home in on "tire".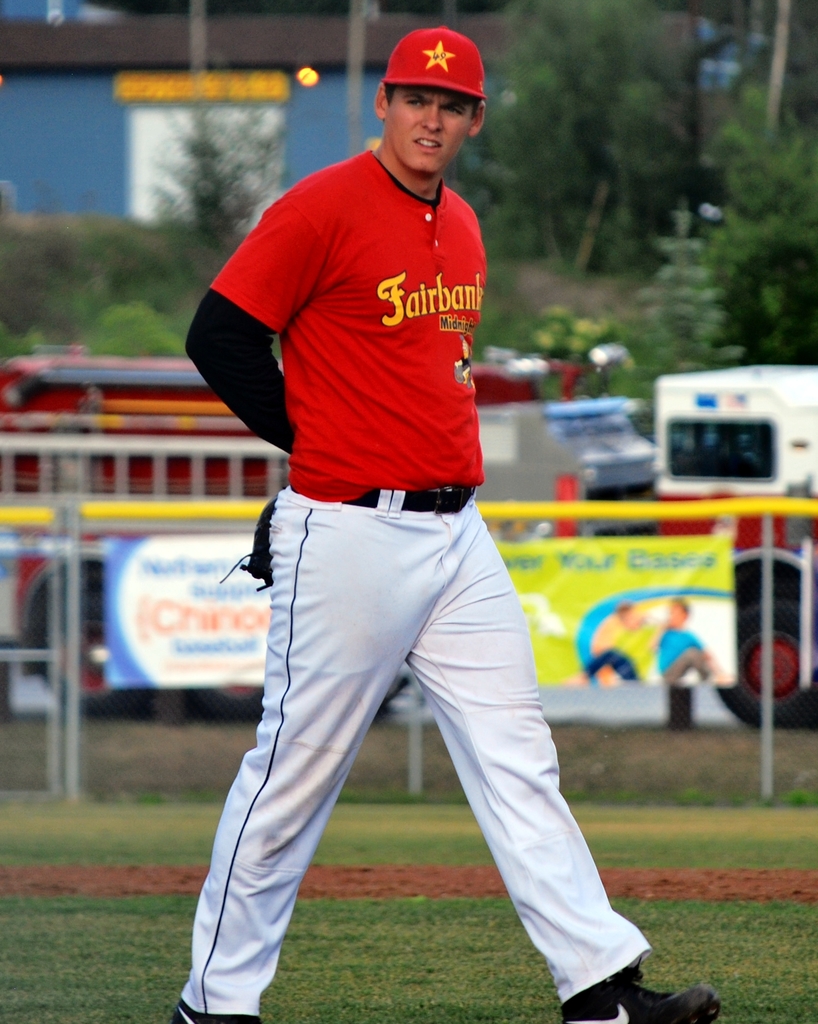
Homed in at box(707, 561, 817, 729).
